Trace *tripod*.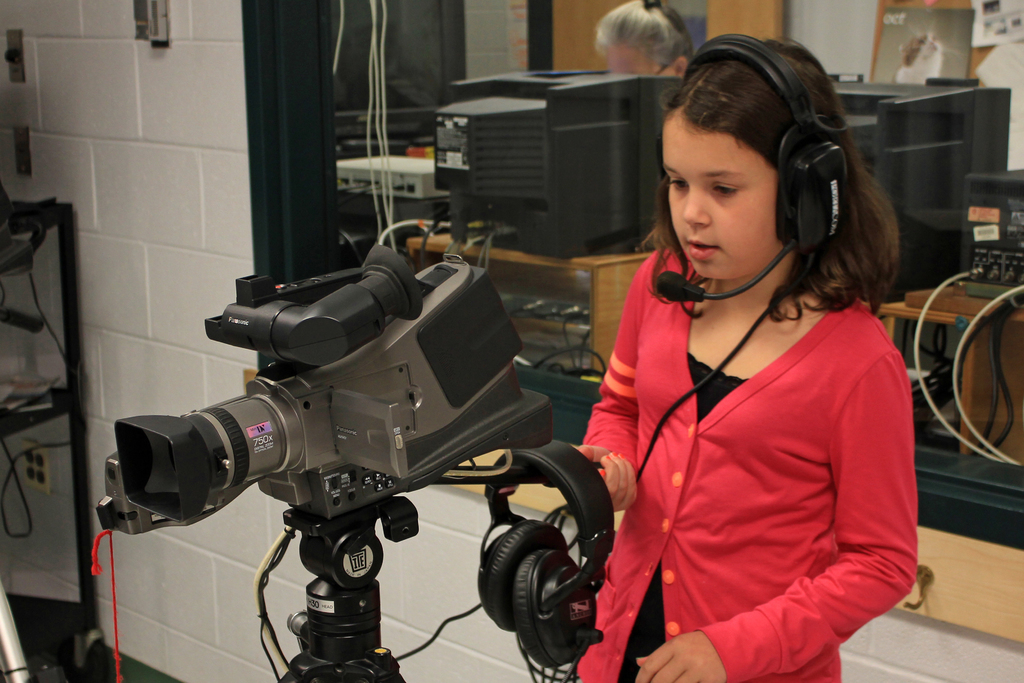
Traced to Rect(282, 493, 414, 682).
